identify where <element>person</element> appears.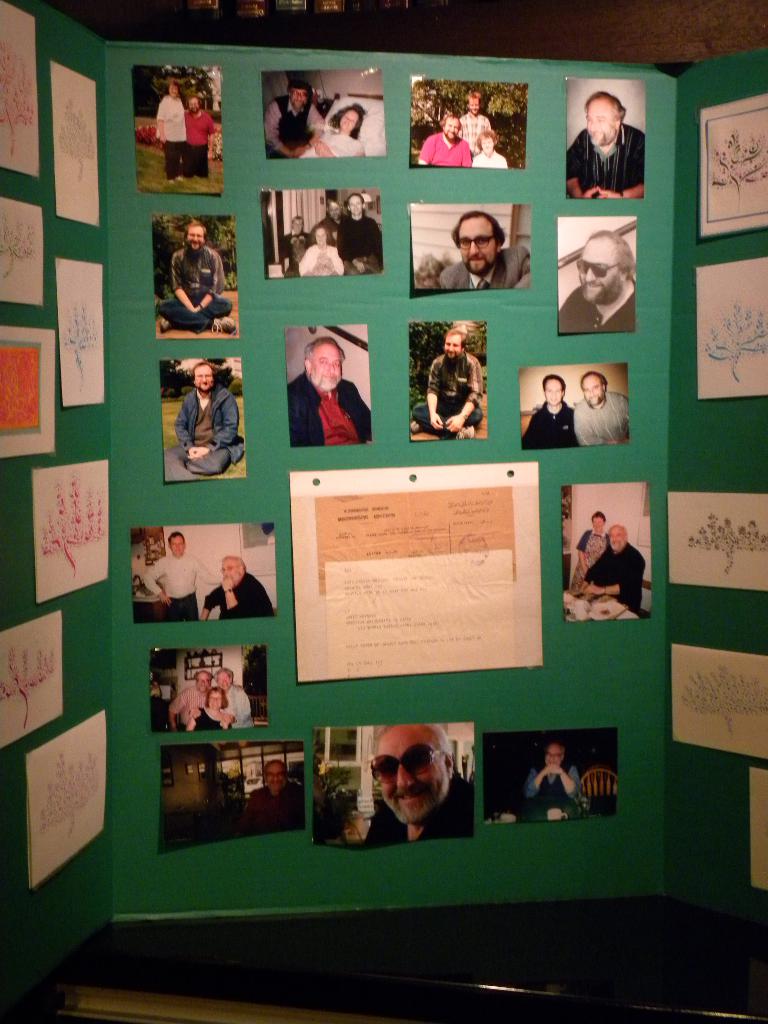
Appears at select_region(289, 310, 371, 444).
